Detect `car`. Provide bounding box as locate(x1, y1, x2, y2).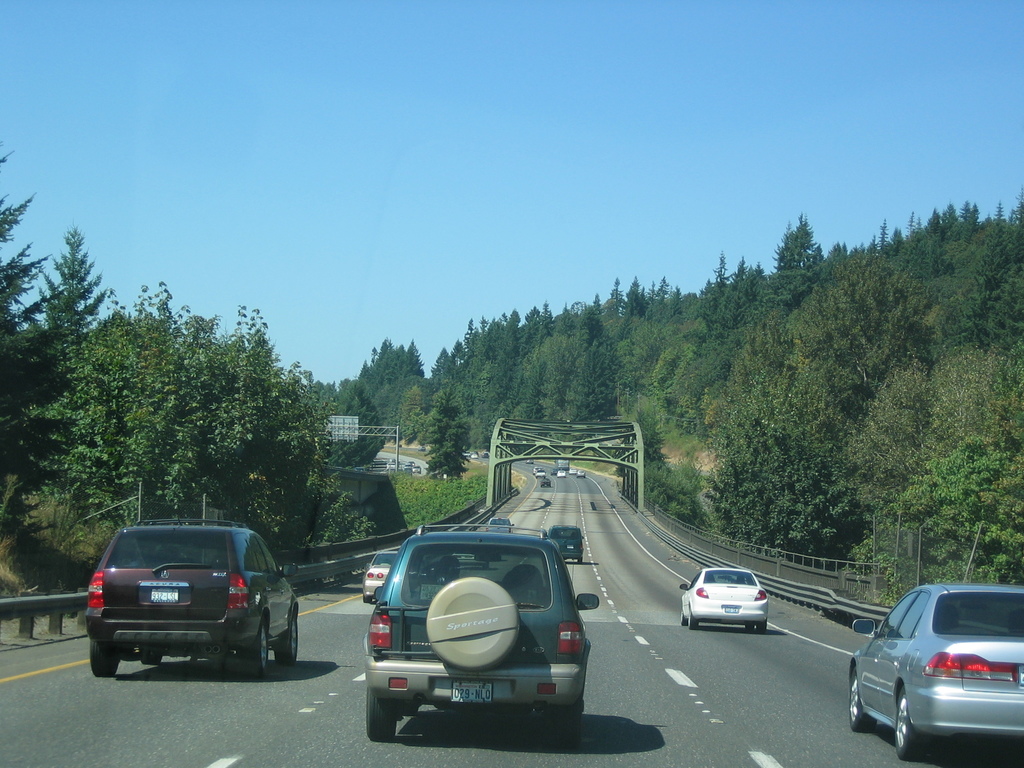
locate(545, 521, 583, 563).
